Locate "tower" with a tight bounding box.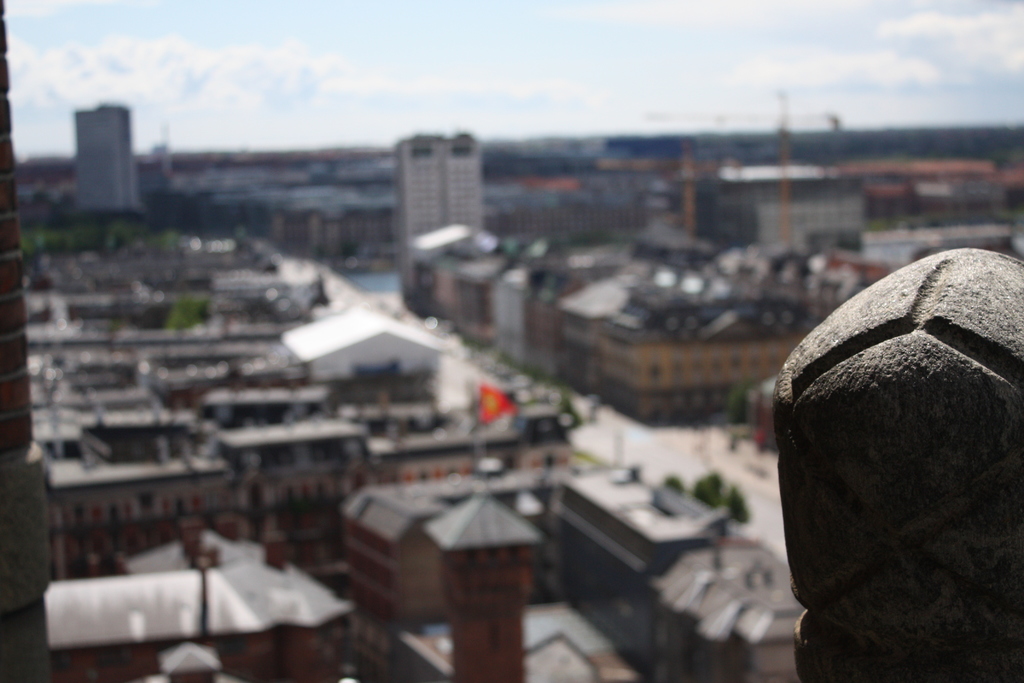
{"left": 391, "top": 132, "right": 484, "bottom": 302}.
